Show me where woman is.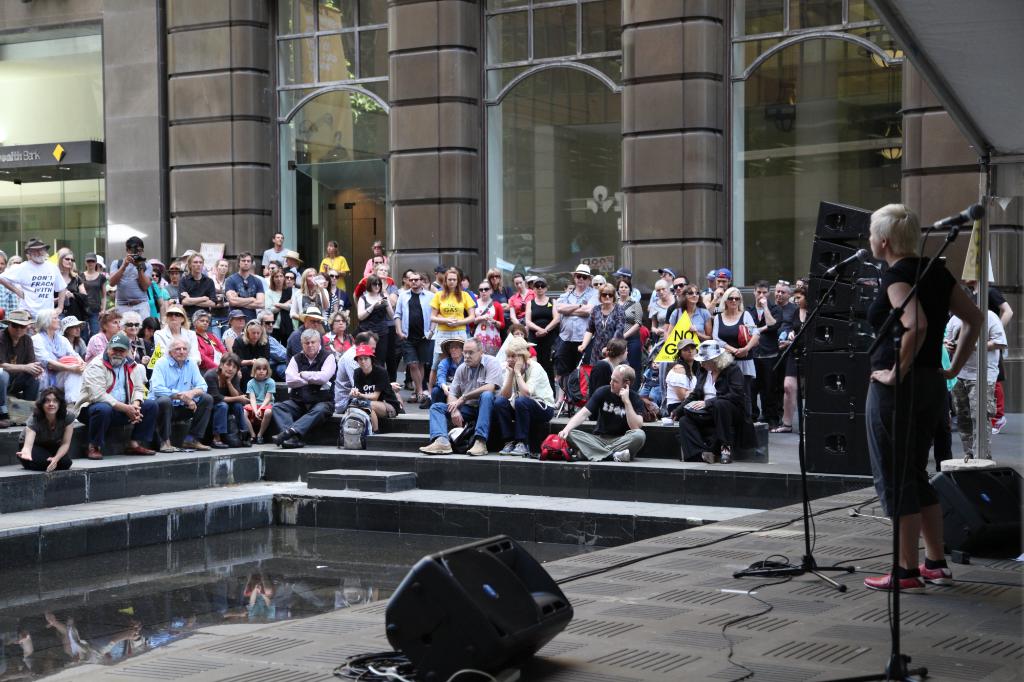
woman is at 665,287,710,348.
